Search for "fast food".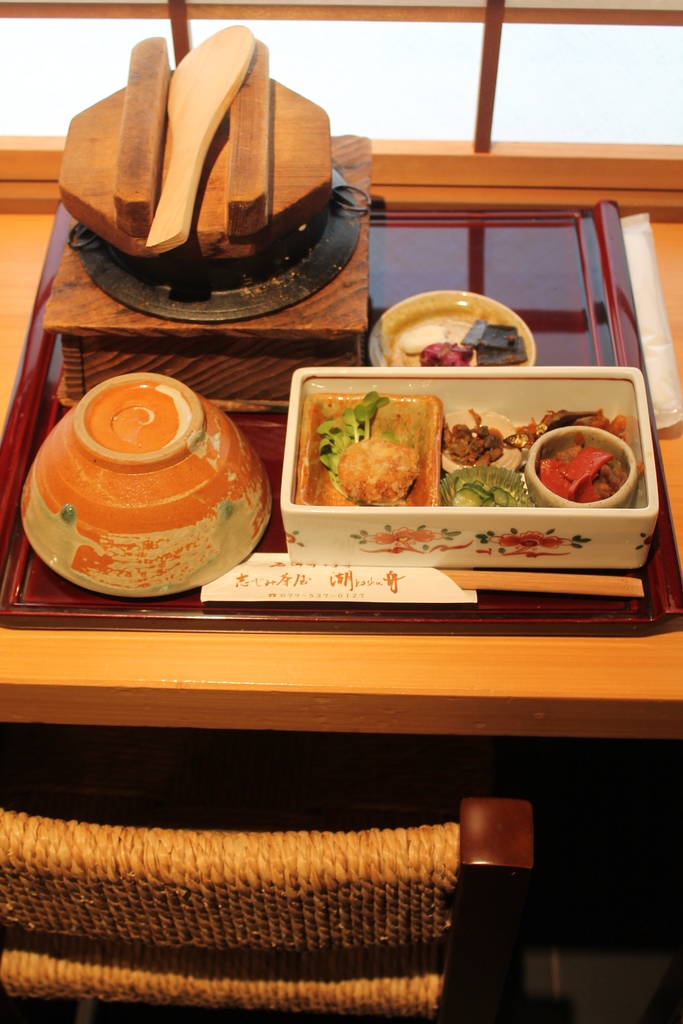
Found at locate(309, 393, 424, 514).
